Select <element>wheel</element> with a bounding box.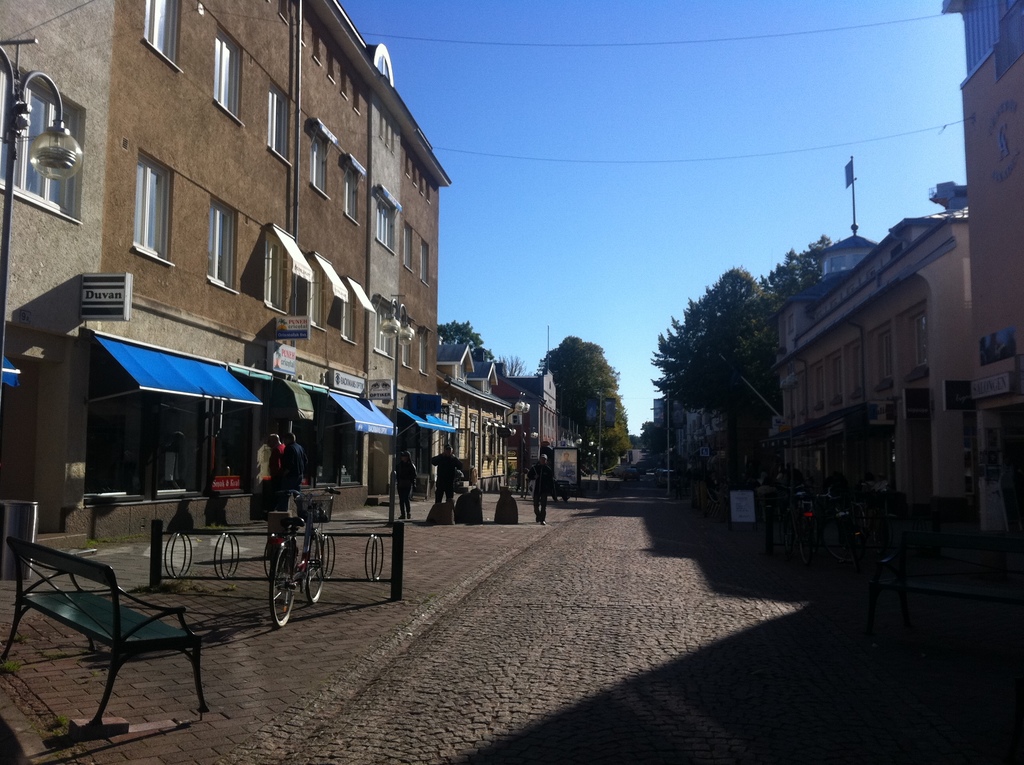
bbox=(303, 531, 326, 606).
